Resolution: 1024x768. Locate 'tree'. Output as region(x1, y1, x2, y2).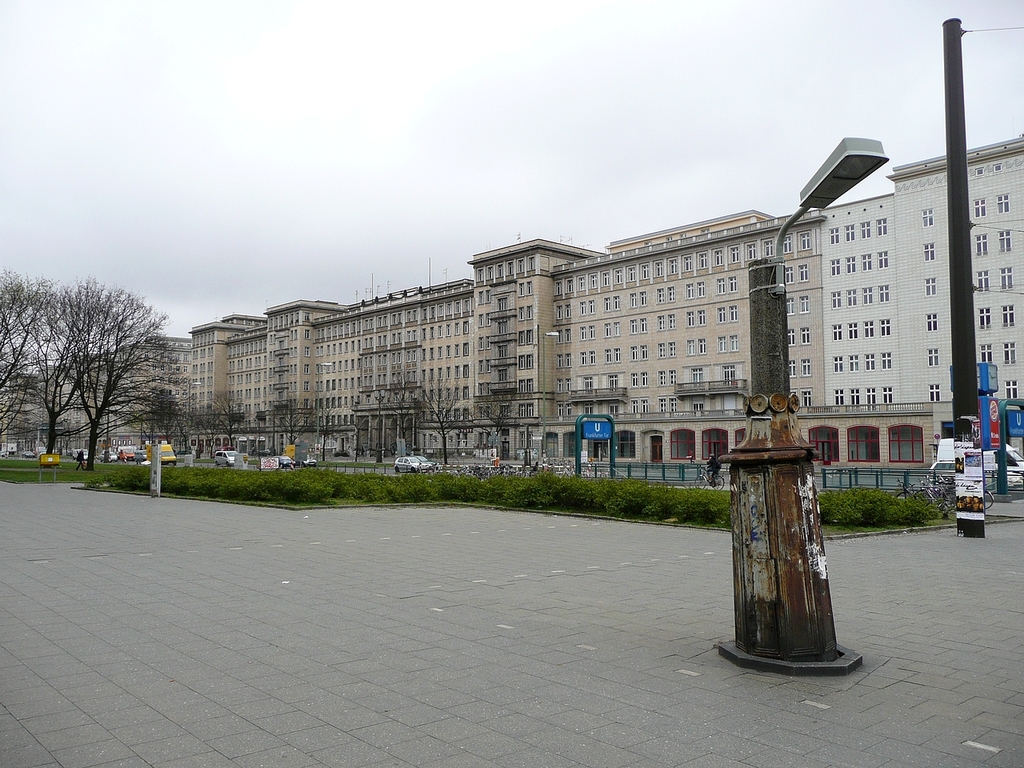
region(38, 247, 174, 474).
